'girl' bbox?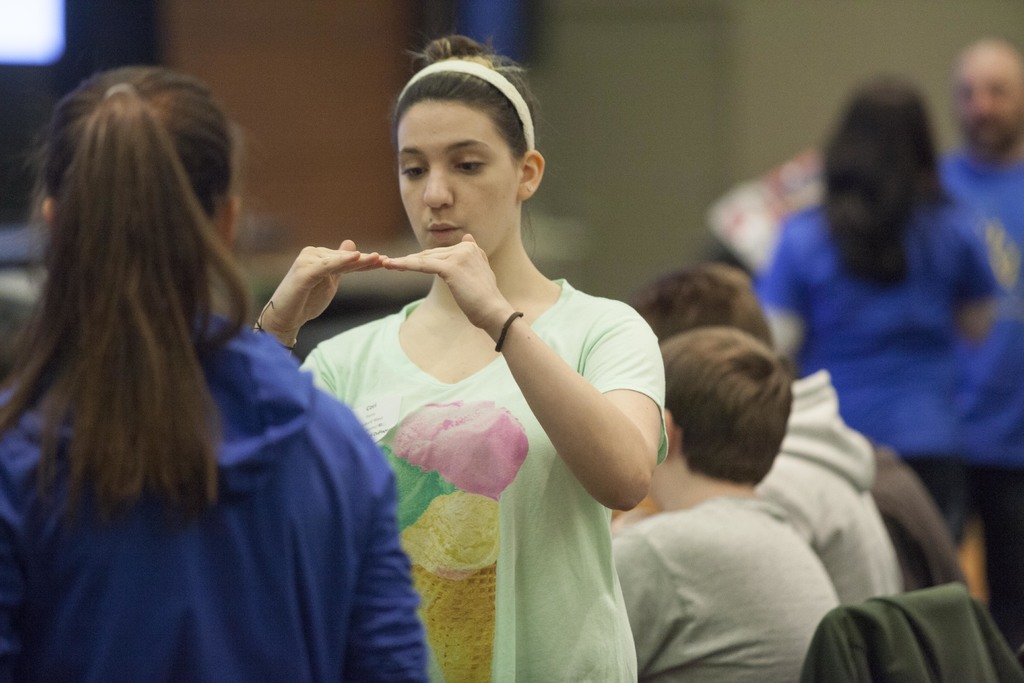
745 72 996 580
